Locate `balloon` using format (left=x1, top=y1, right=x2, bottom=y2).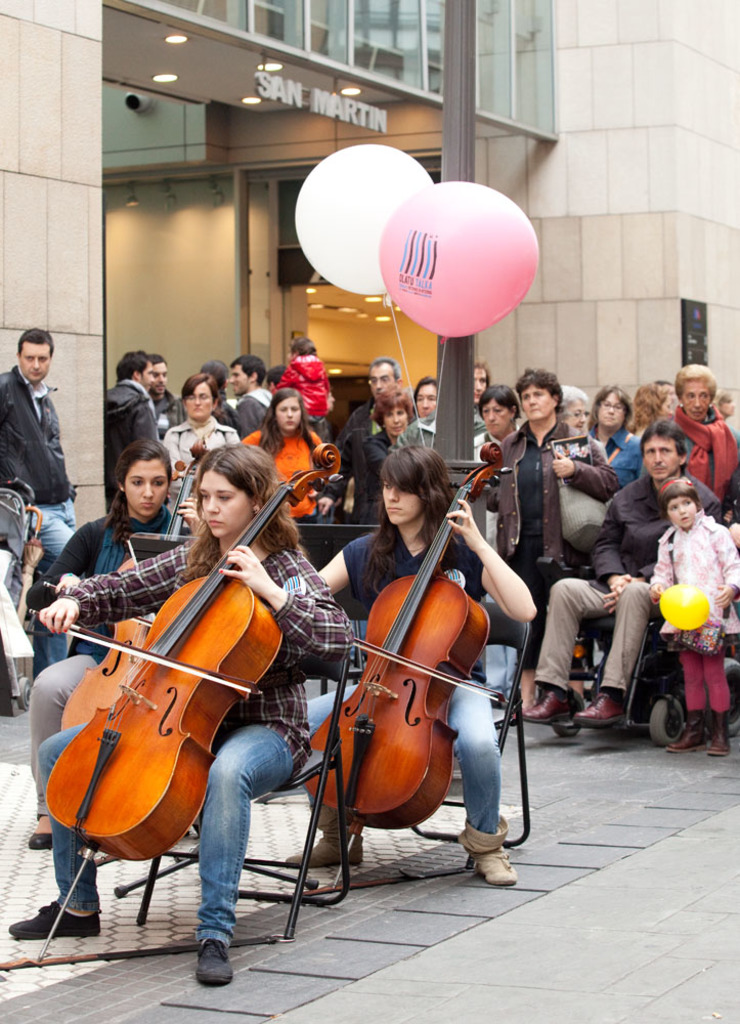
(left=293, top=142, right=431, bottom=297).
